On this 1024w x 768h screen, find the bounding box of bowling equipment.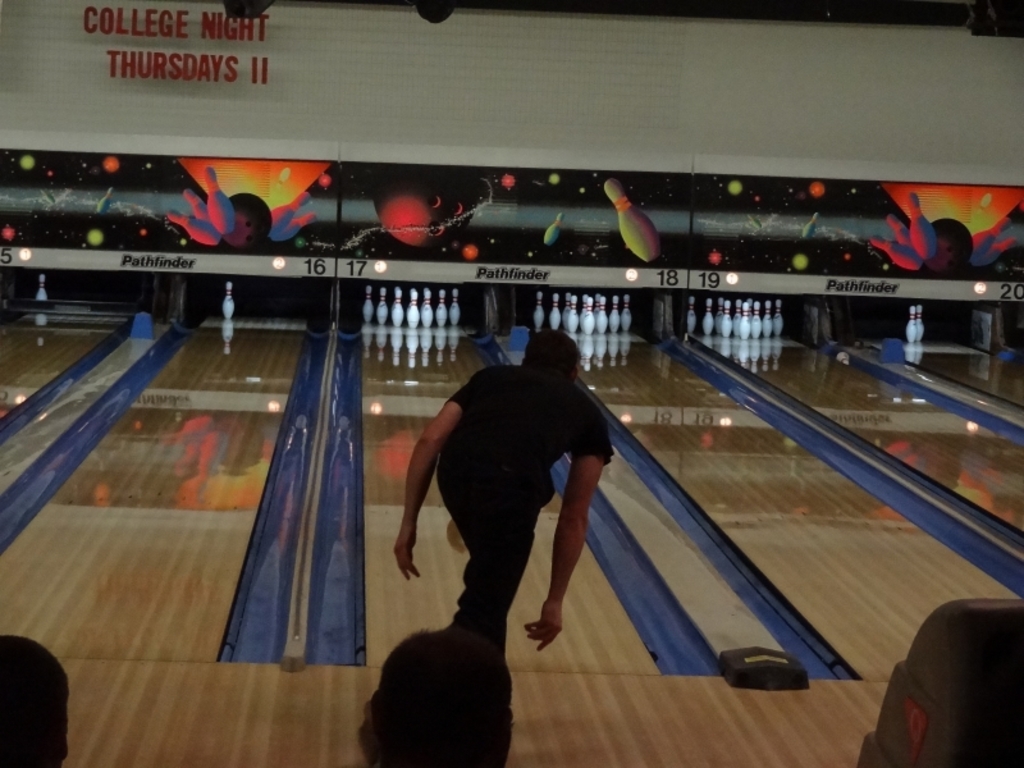
Bounding box: rect(689, 293, 701, 335).
